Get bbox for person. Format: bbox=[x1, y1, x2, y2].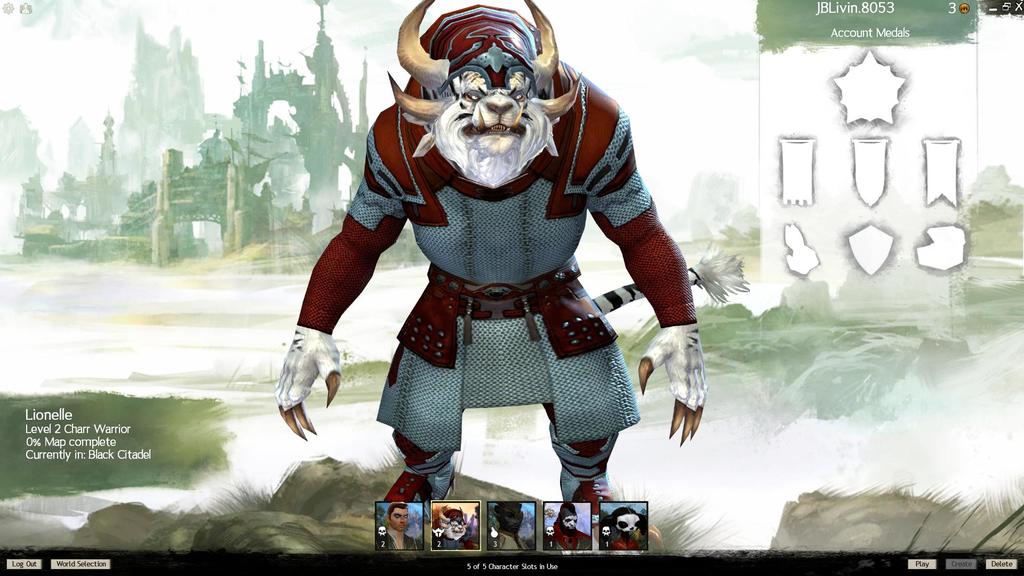
bbox=[541, 504, 592, 552].
